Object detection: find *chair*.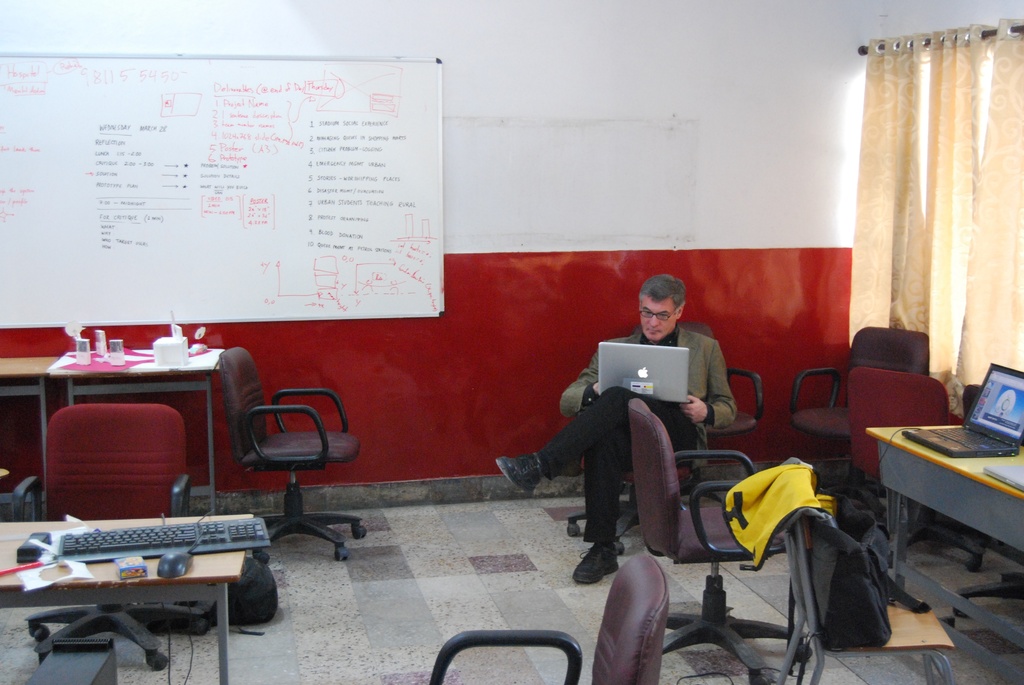
x1=849 y1=367 x2=990 y2=572.
